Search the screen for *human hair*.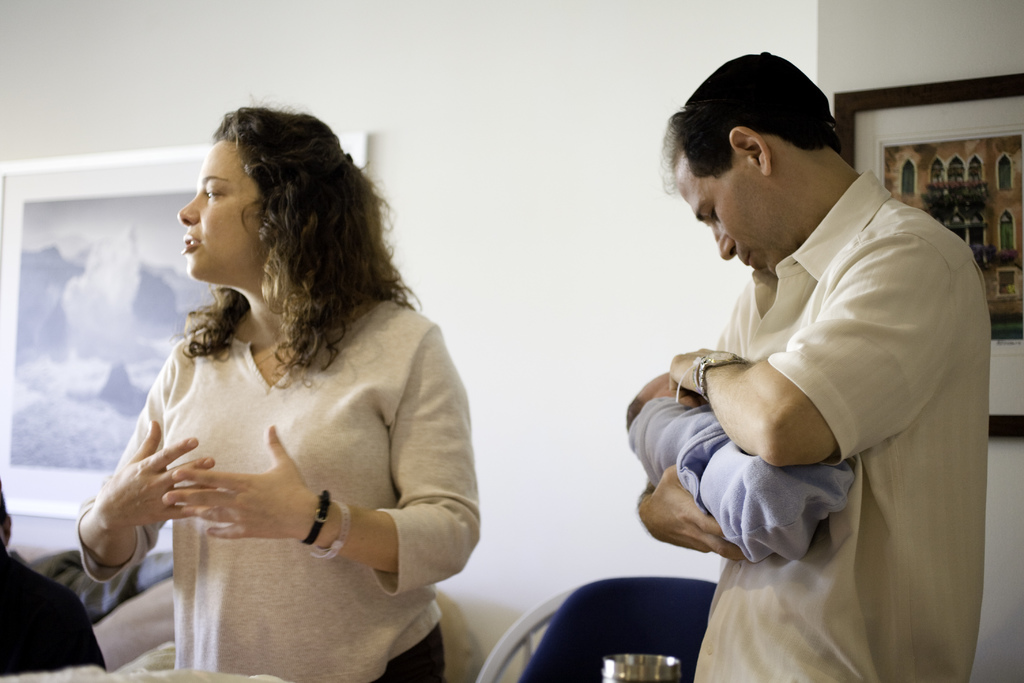
Found at 179/104/397/403.
